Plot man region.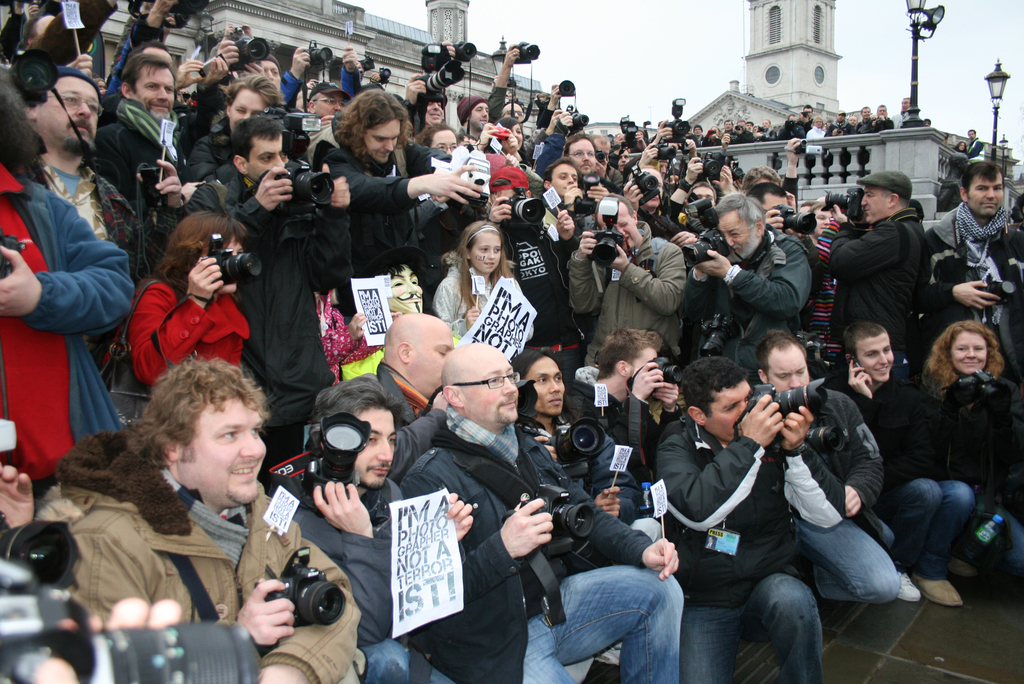
Plotted at <bbox>318, 247, 424, 389</bbox>.
